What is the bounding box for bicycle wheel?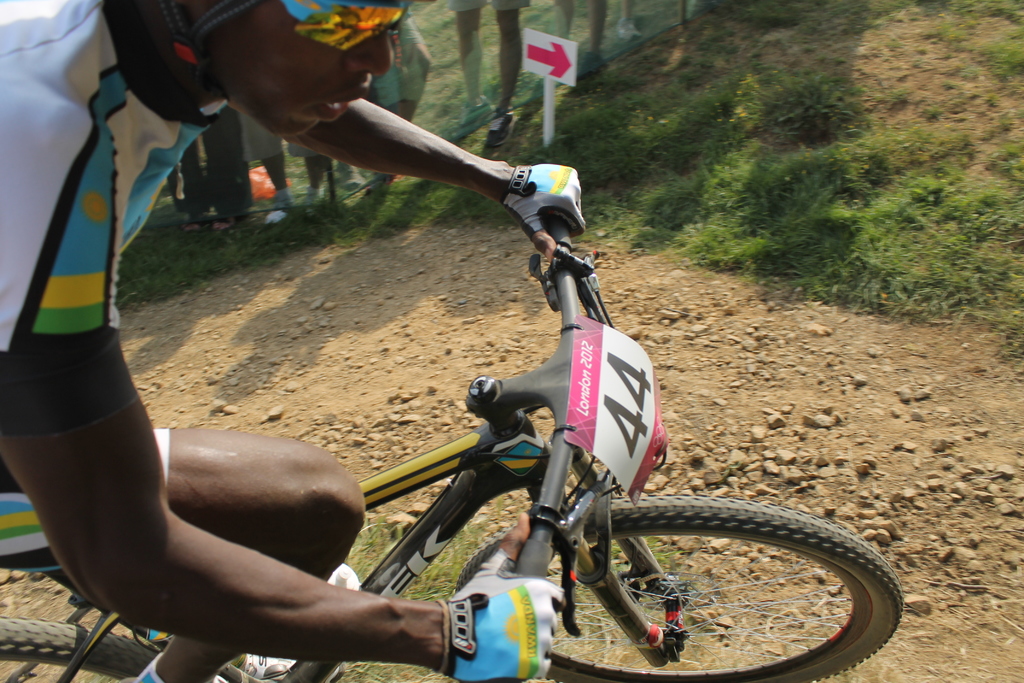
[left=0, top=618, right=157, bottom=682].
